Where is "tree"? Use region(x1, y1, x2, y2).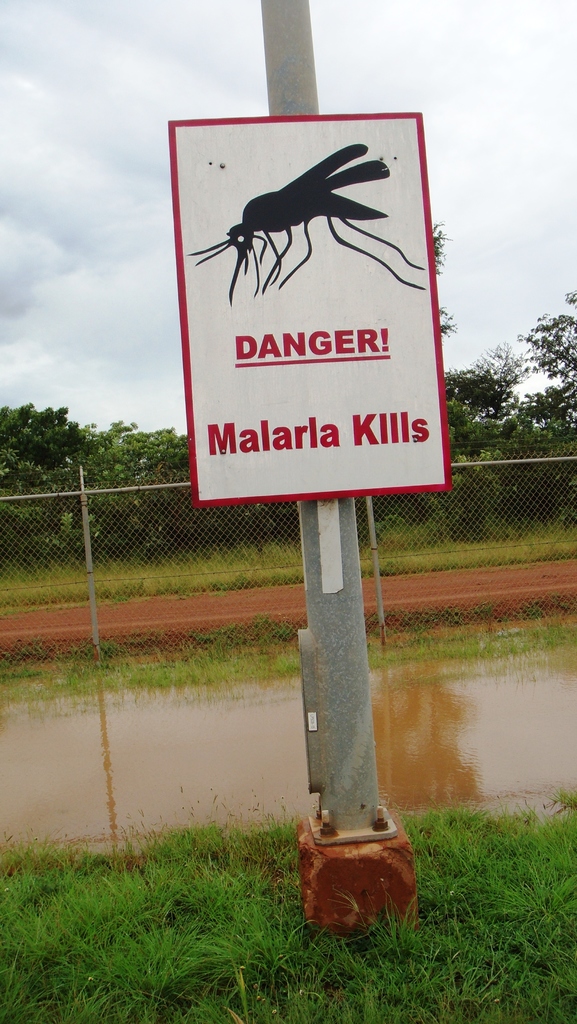
region(523, 285, 576, 449).
